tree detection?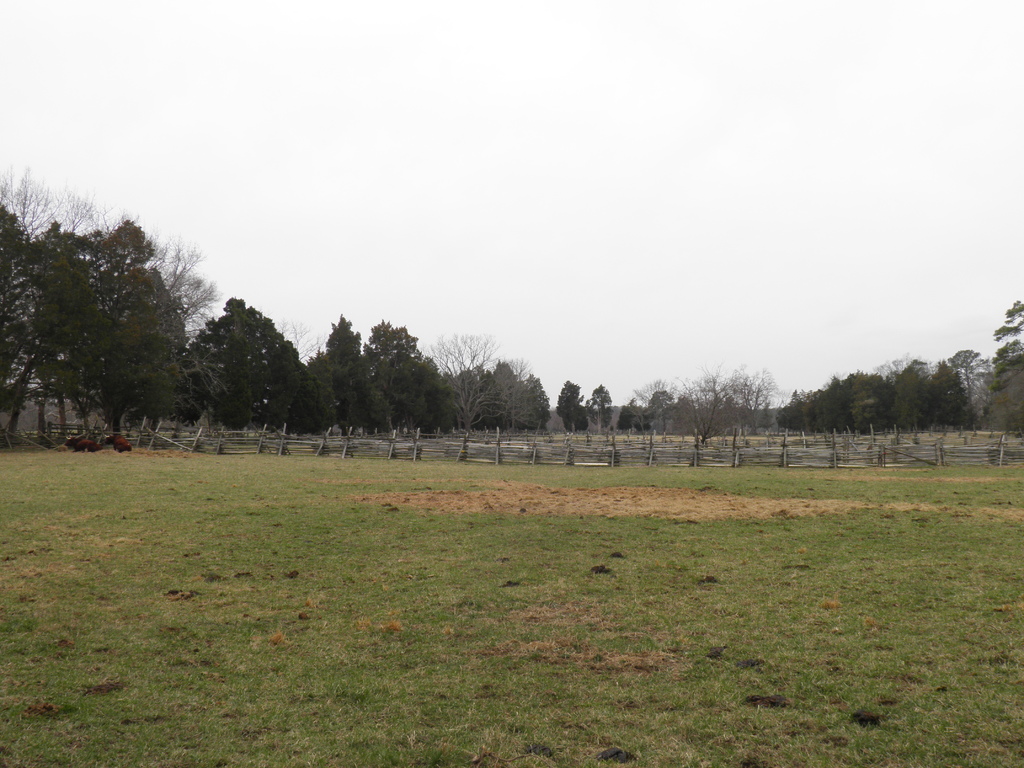
left=369, top=320, right=449, bottom=434
